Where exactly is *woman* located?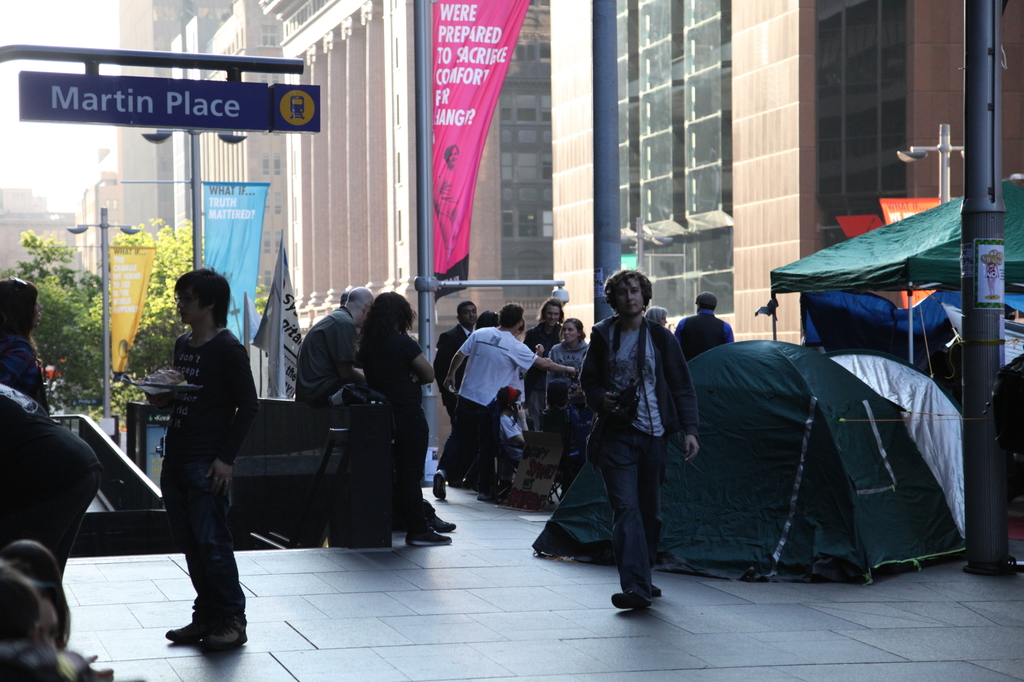
Its bounding box is (0,273,62,431).
